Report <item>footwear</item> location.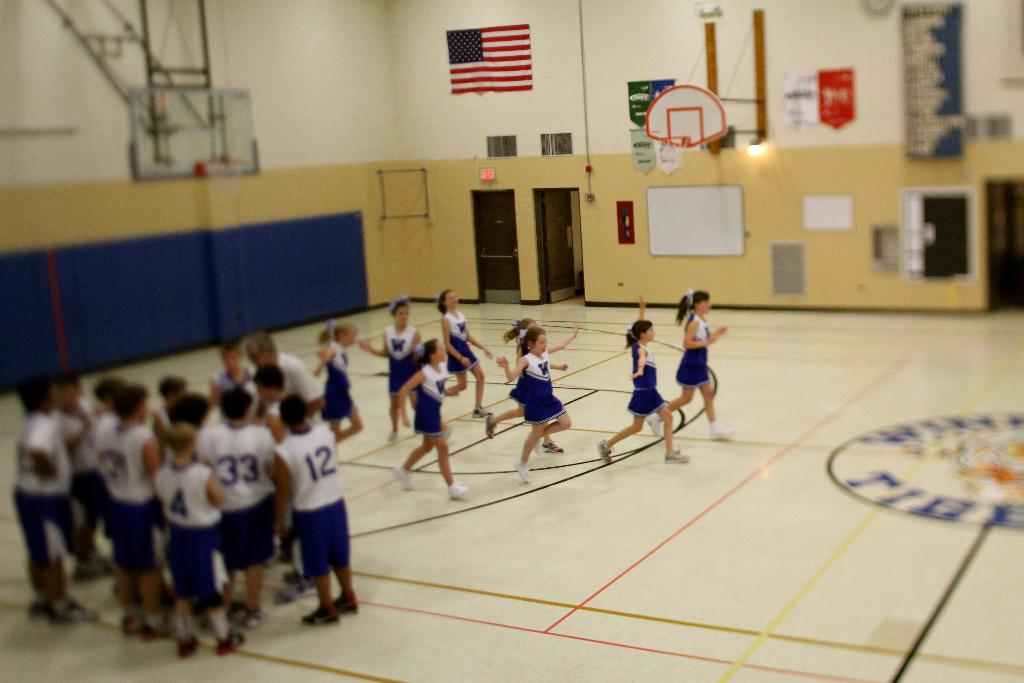
Report: 659/452/692/464.
